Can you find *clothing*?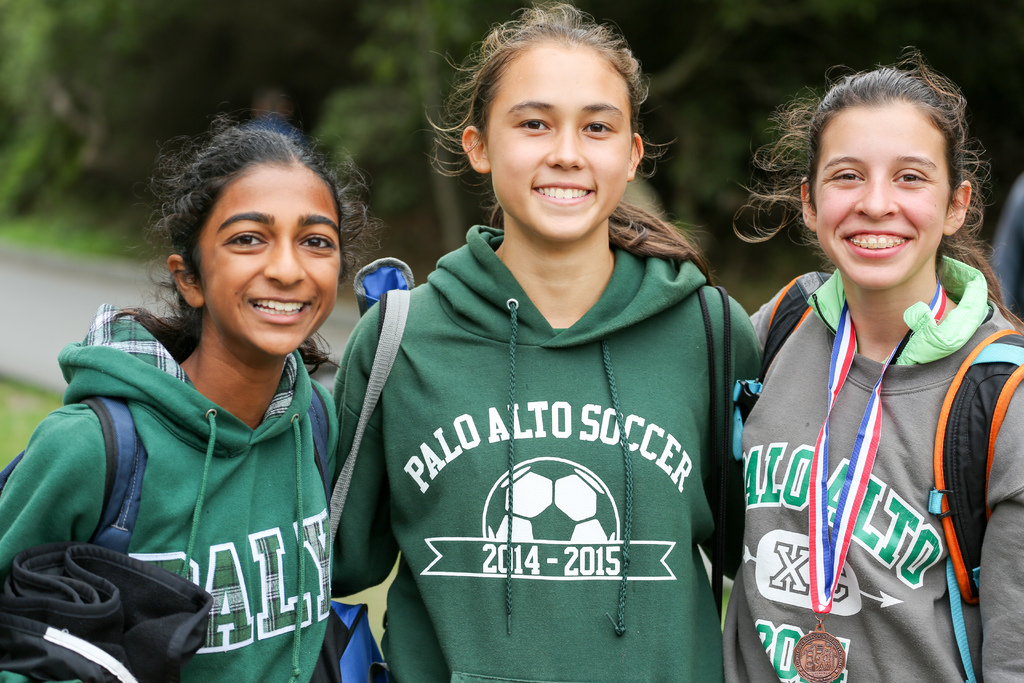
Yes, bounding box: (left=716, top=265, right=1023, bottom=679).
